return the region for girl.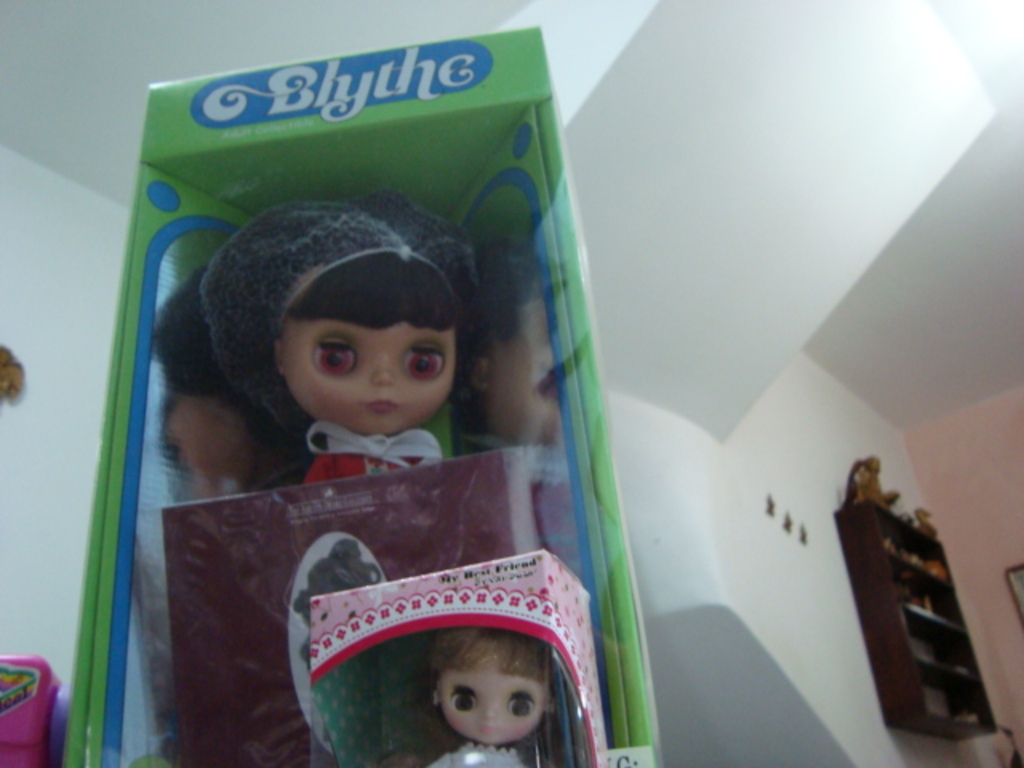
Rect(381, 626, 557, 766).
